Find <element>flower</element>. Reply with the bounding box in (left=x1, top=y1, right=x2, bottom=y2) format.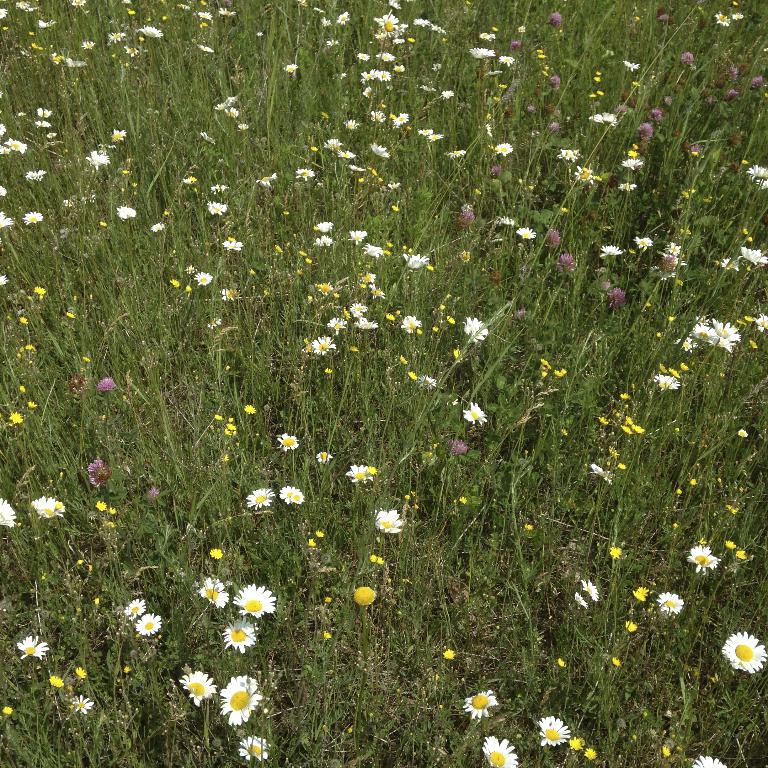
(left=741, top=60, right=750, bottom=76).
